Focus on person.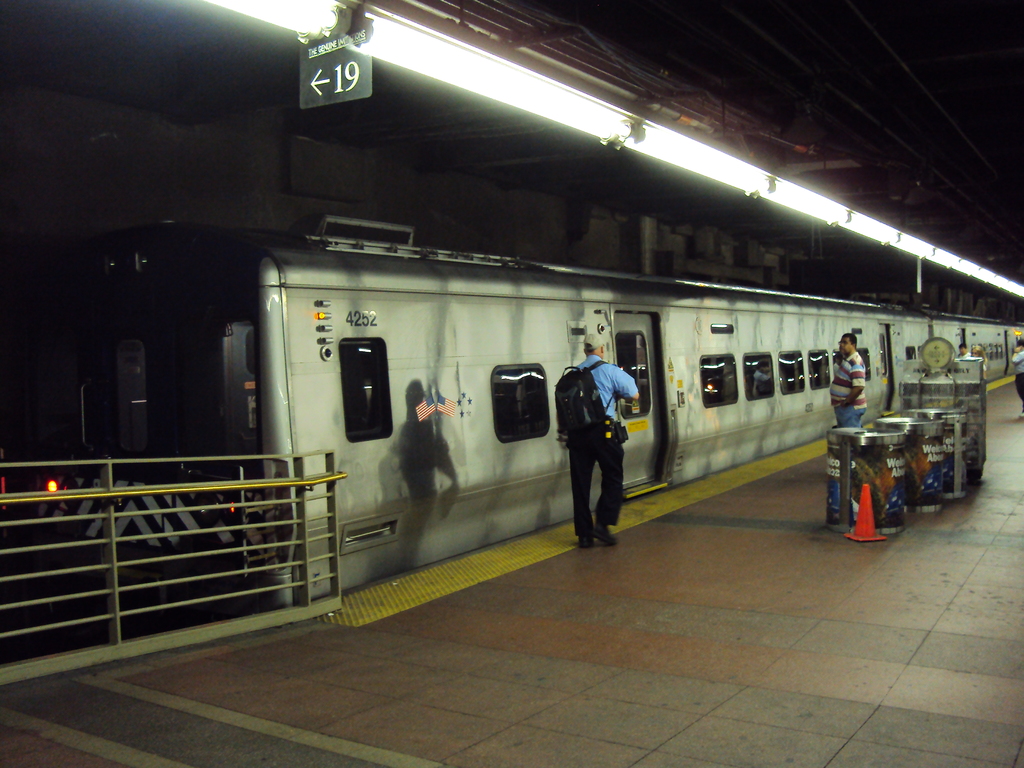
Focused at (left=956, top=344, right=973, bottom=363).
